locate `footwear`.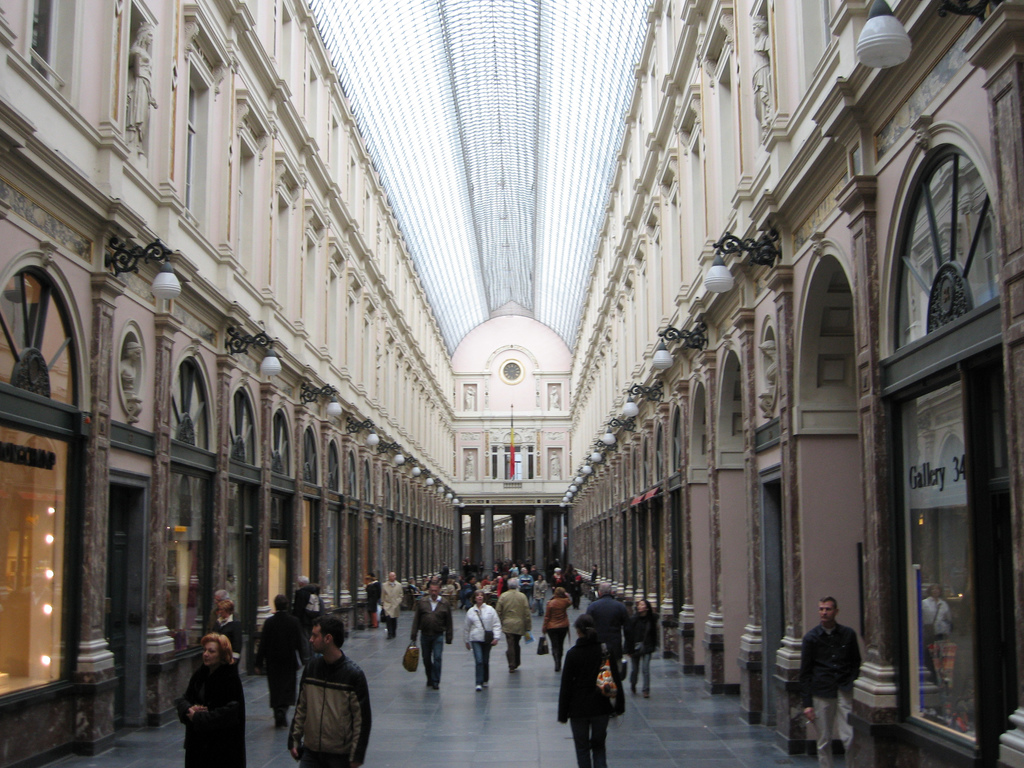
Bounding box: <box>436,681,444,688</box>.
